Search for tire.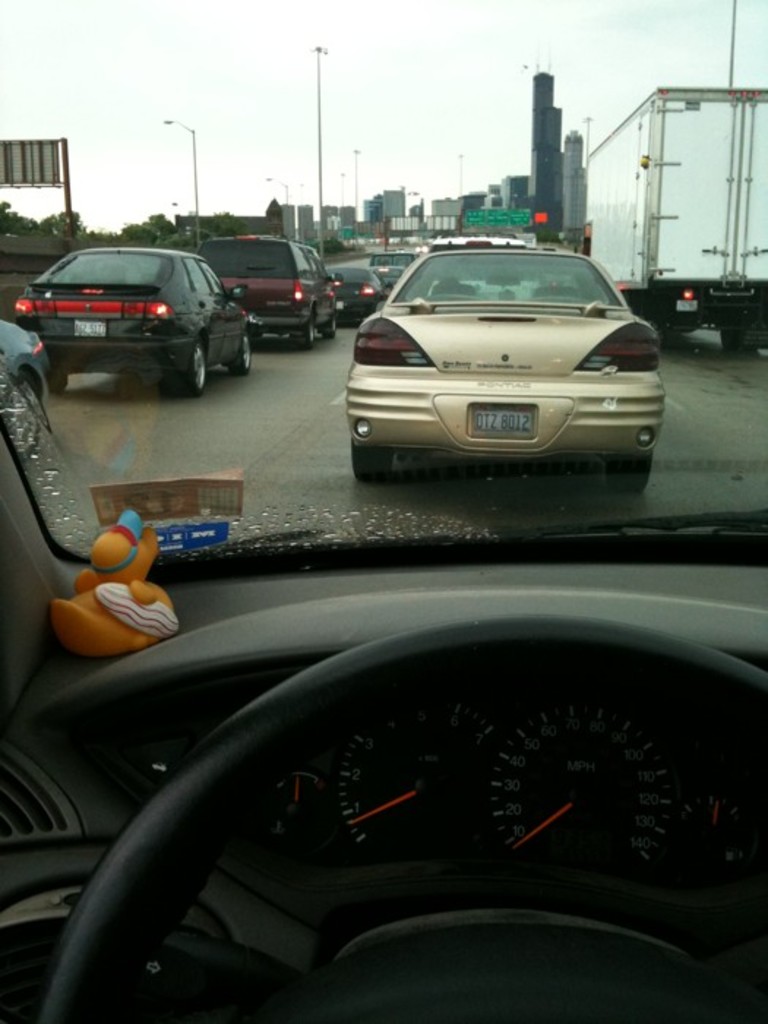
Found at 300,313,316,350.
